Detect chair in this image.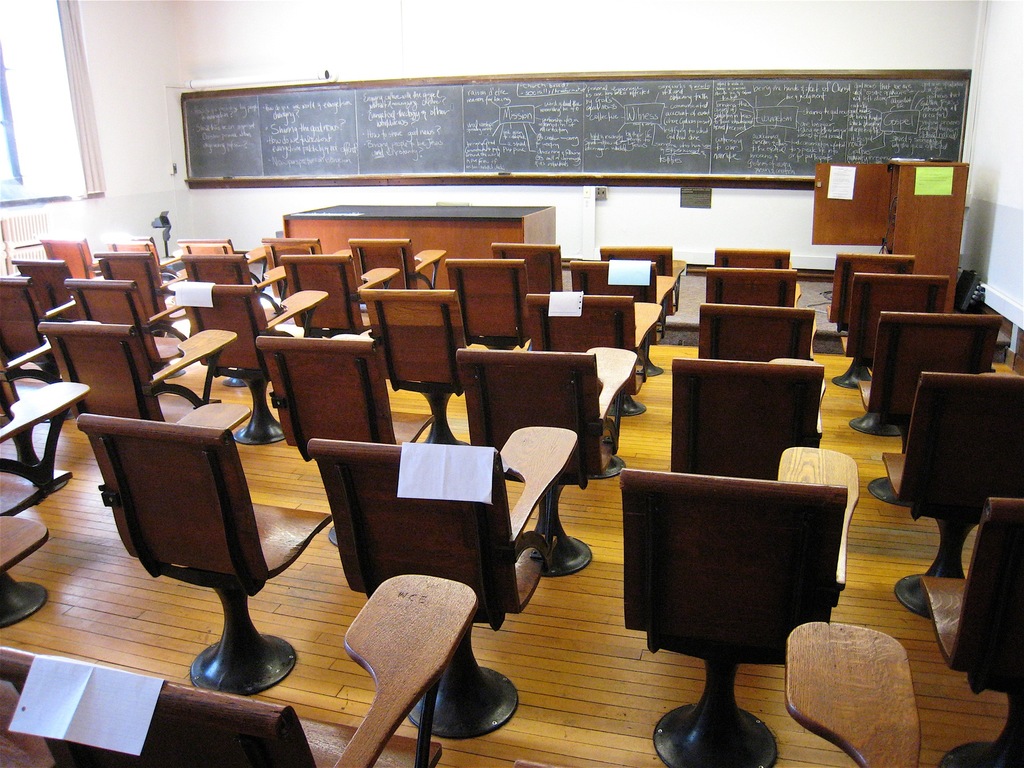
Detection: [525,294,668,476].
